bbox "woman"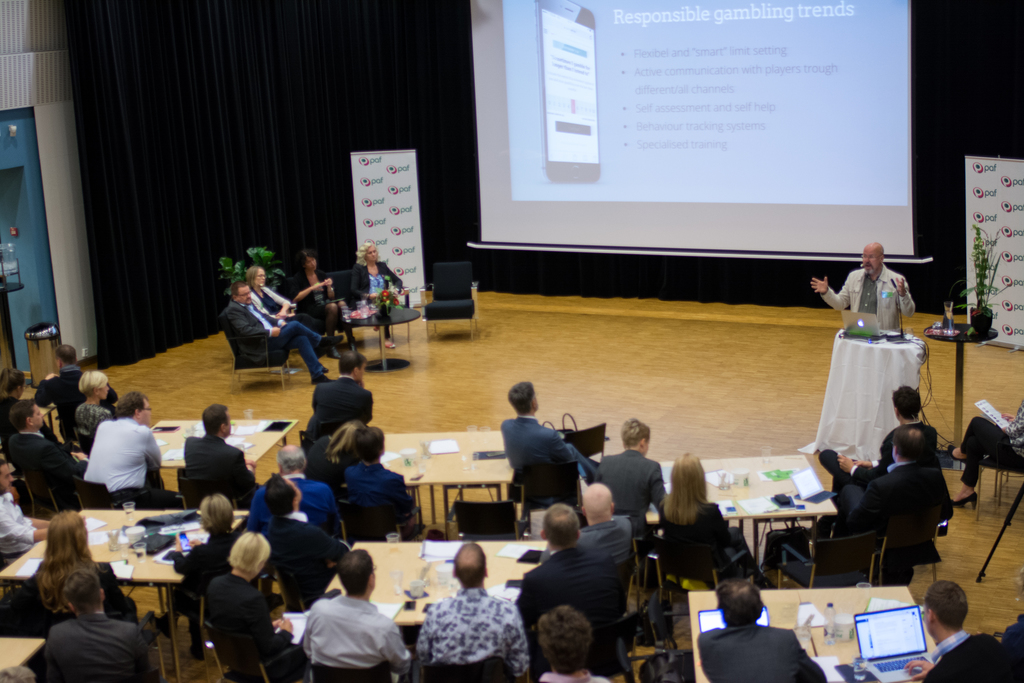
(x1=19, y1=512, x2=133, y2=641)
